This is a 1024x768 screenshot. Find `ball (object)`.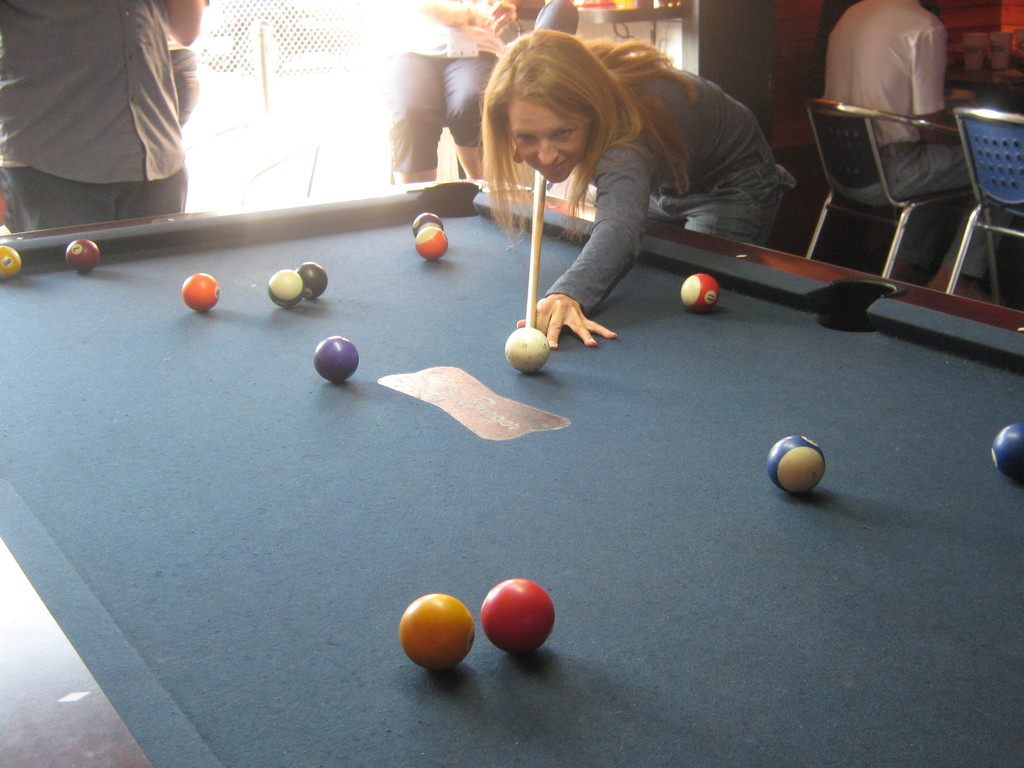
Bounding box: [left=0, top=243, right=22, bottom=284].
